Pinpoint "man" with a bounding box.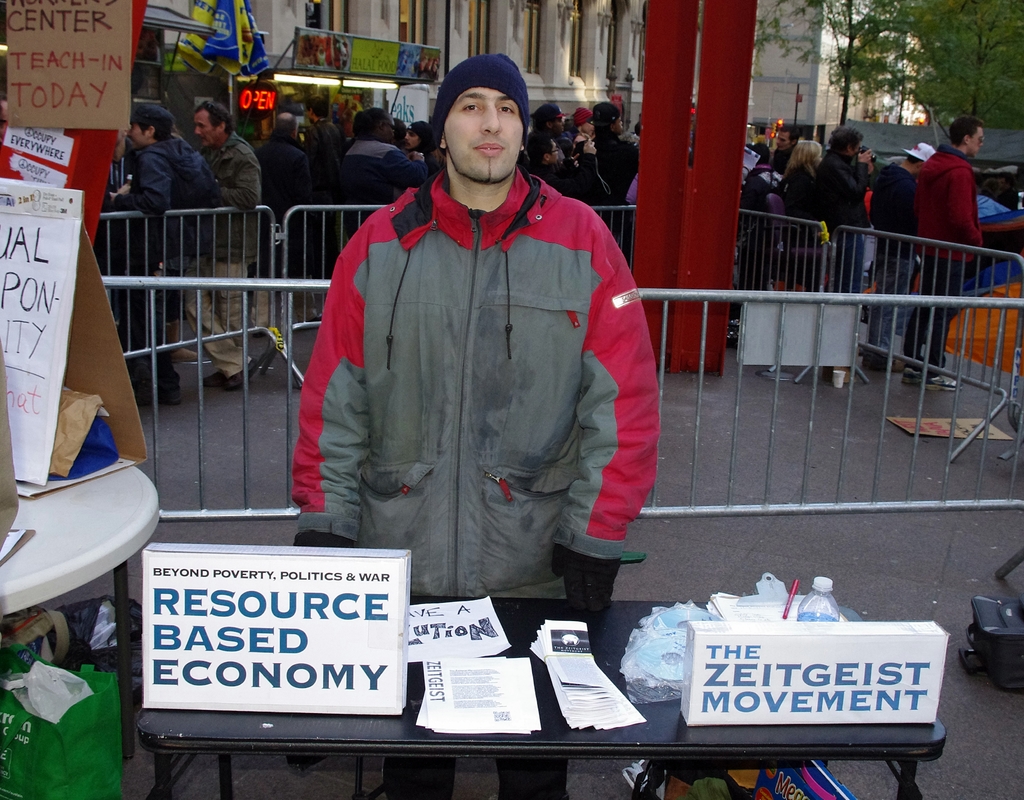
pyautogui.locateOnScreen(328, 90, 432, 203).
